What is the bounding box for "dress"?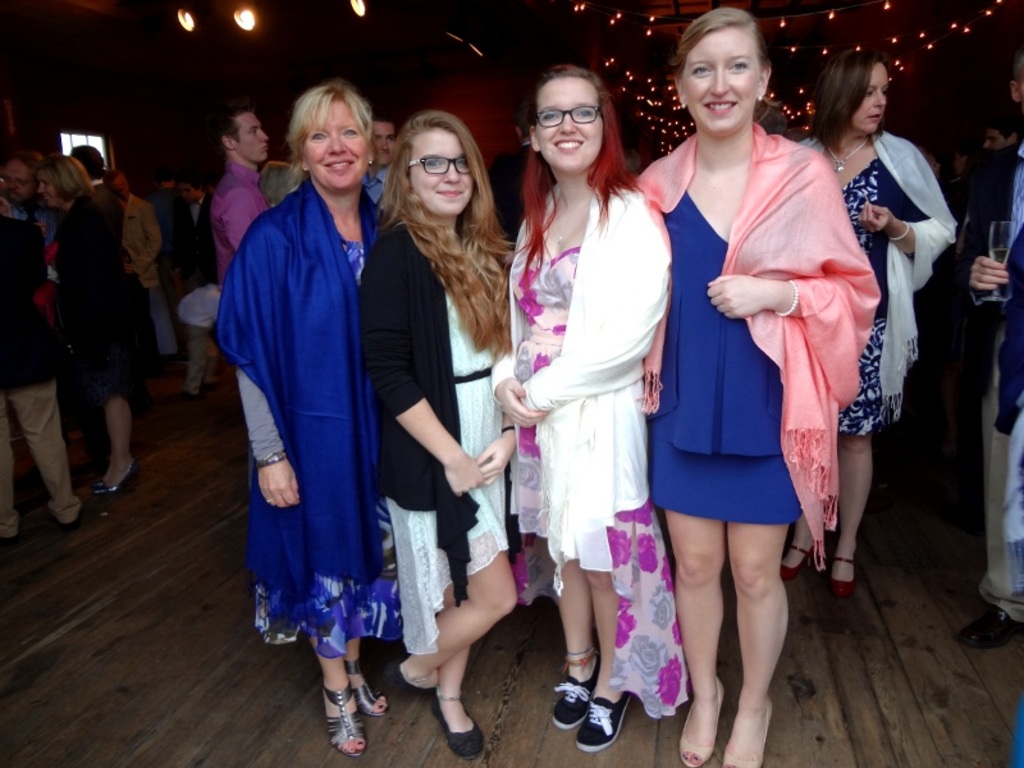
region(644, 143, 804, 522).
